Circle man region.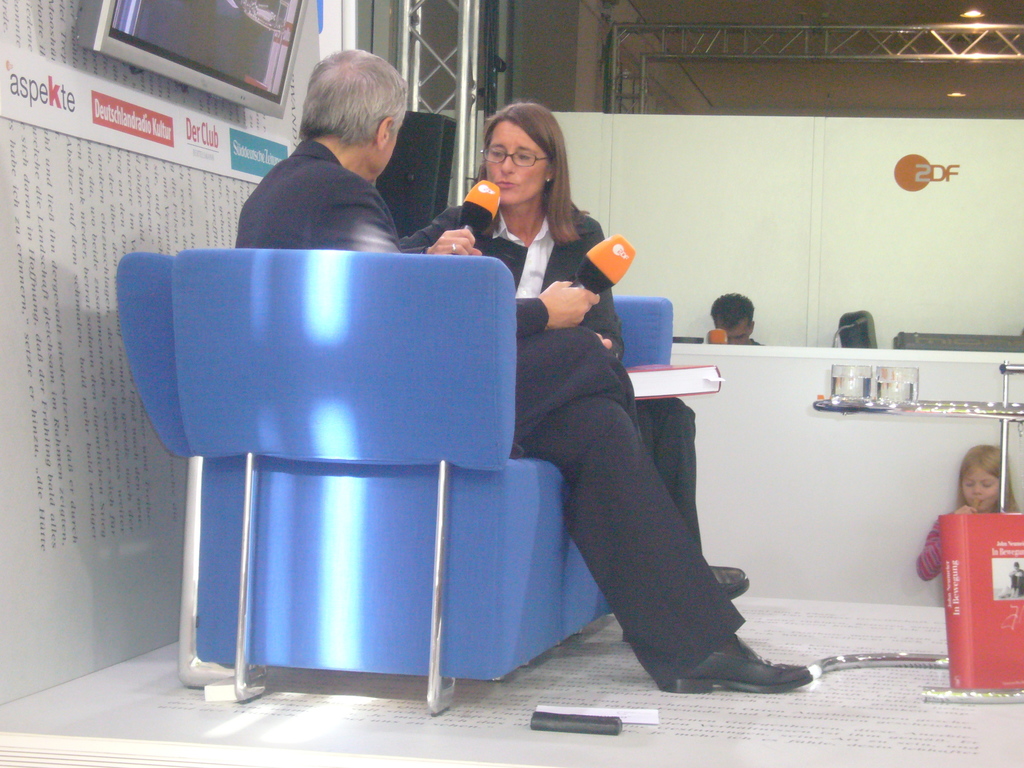
Region: detection(712, 294, 763, 344).
